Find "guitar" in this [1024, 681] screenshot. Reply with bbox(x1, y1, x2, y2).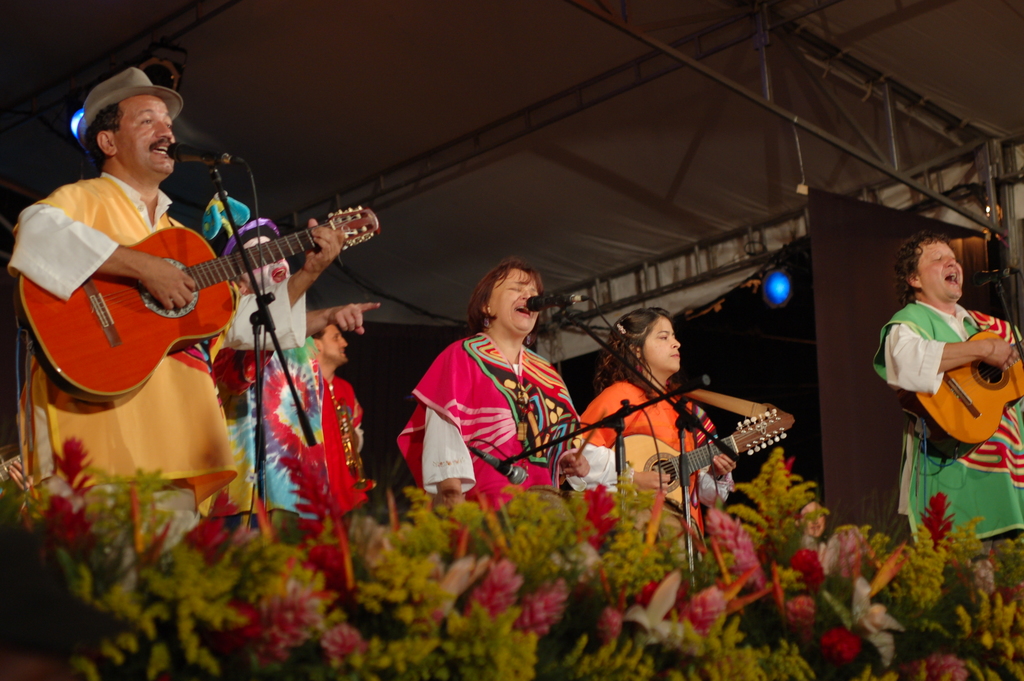
bbox(893, 320, 1023, 466).
